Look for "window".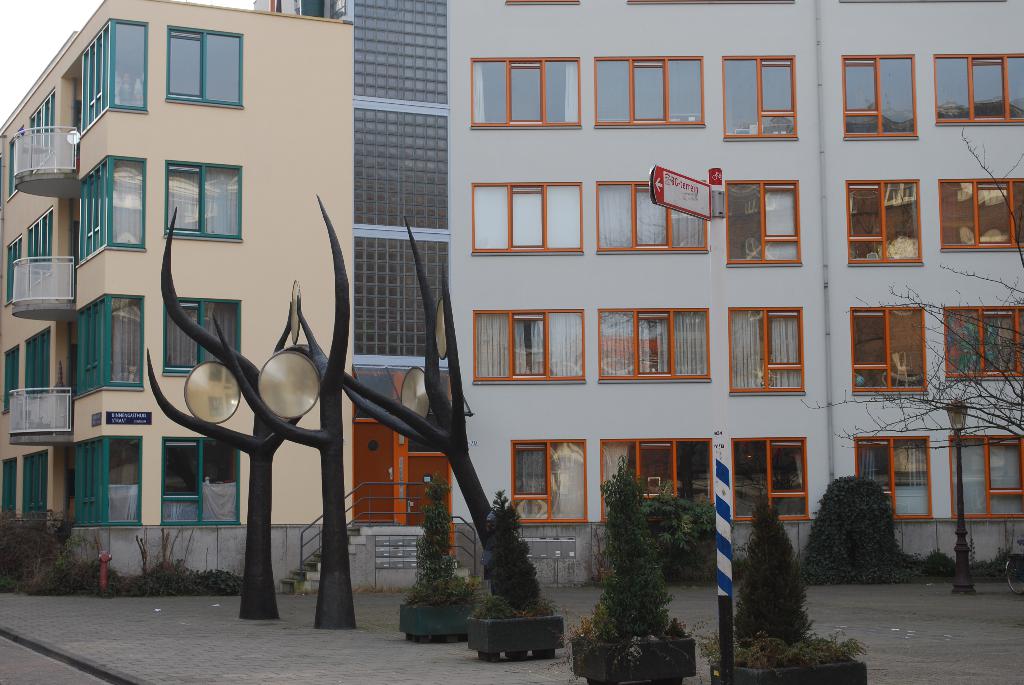
Found: (939,178,1023,255).
